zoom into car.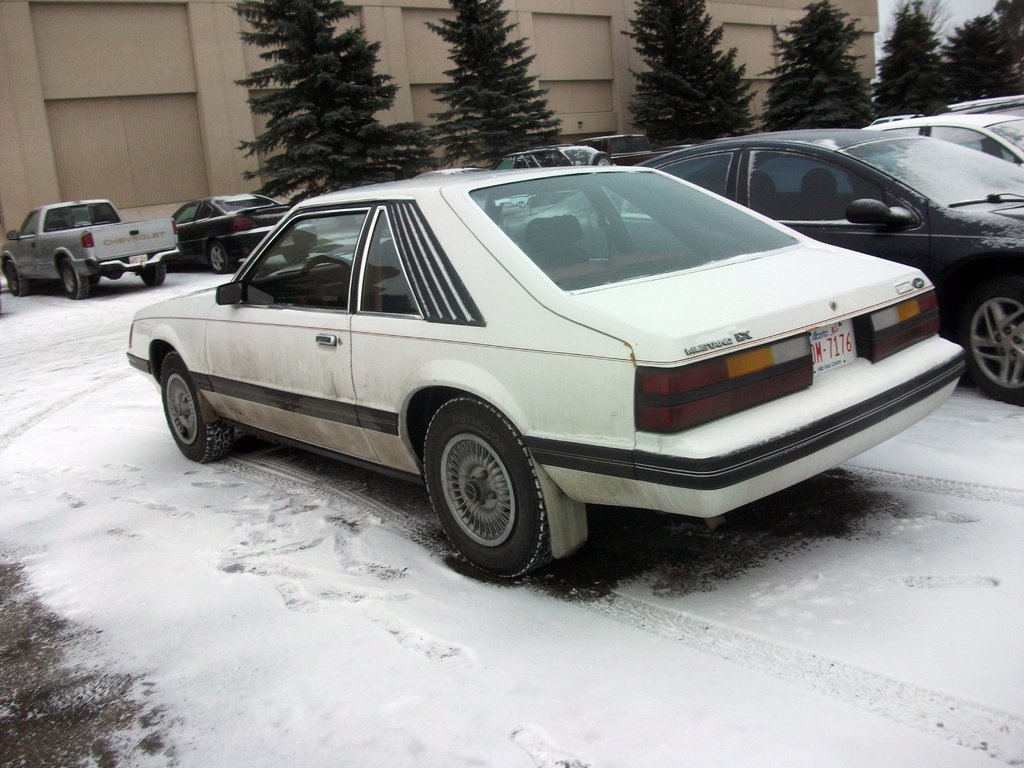
Zoom target: Rect(493, 145, 612, 167).
